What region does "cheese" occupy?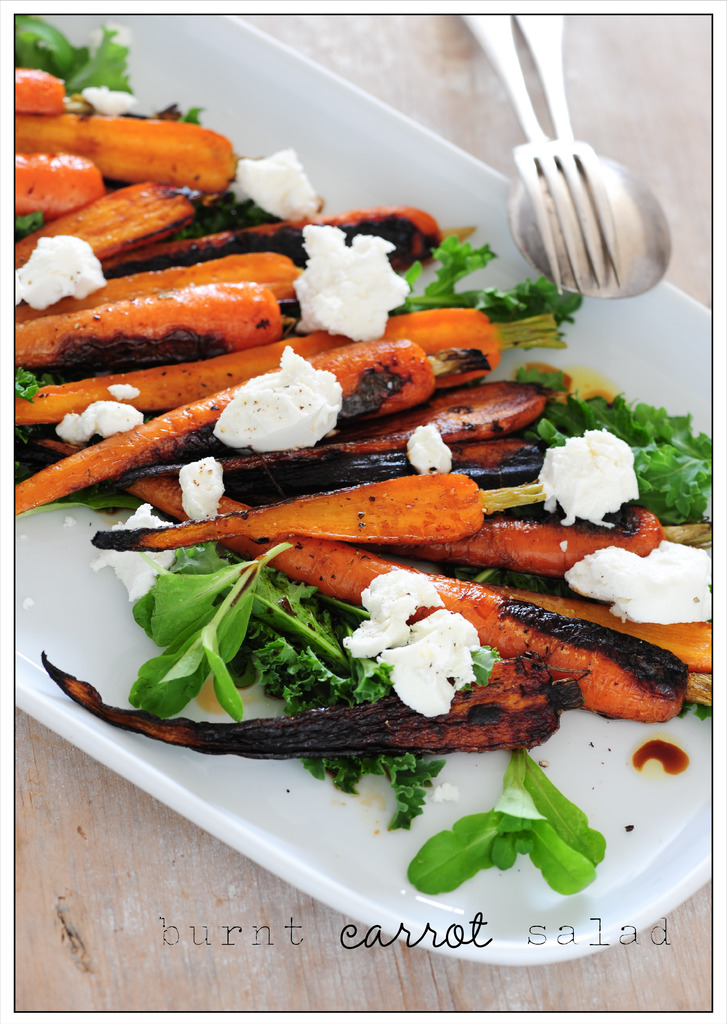
559:528:717:620.
